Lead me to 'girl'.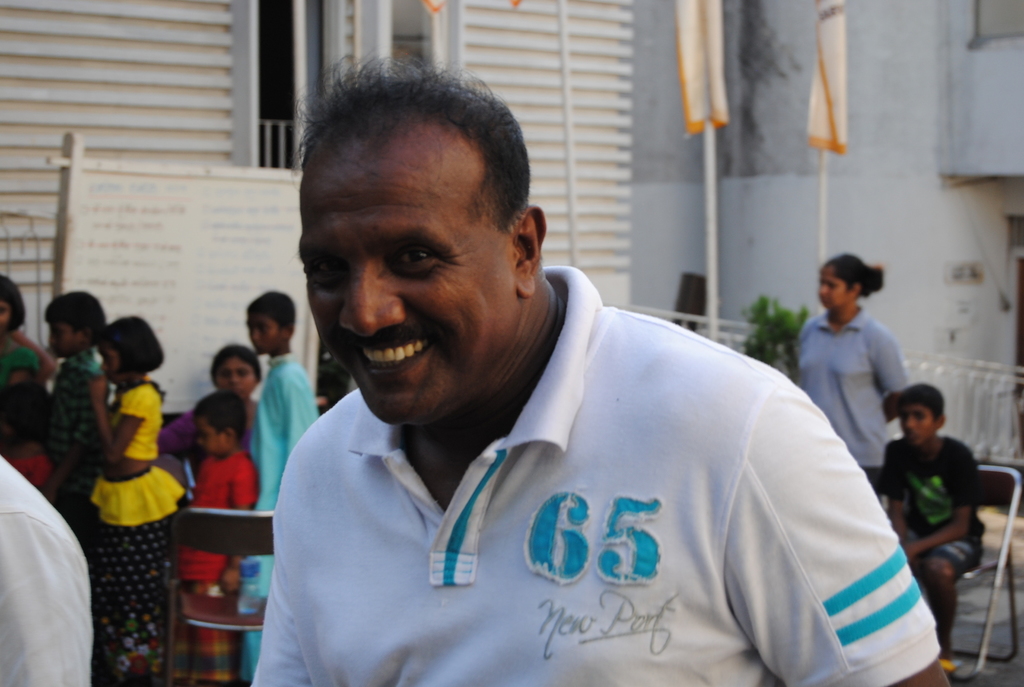
Lead to <box>0,271,50,478</box>.
